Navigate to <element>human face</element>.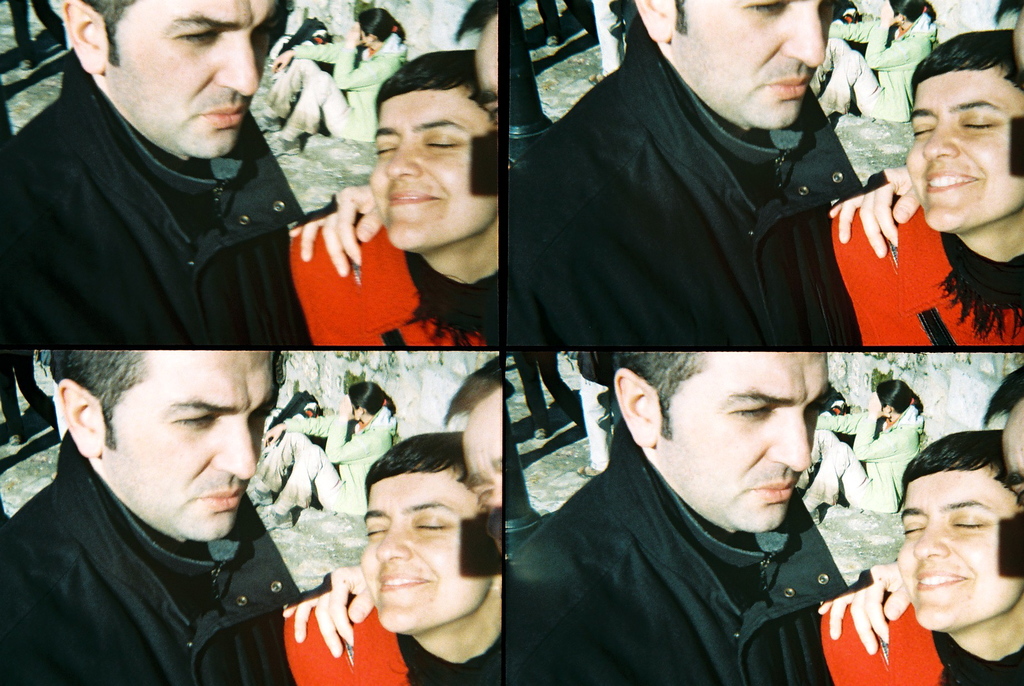
Navigation target: crop(900, 468, 1020, 632).
